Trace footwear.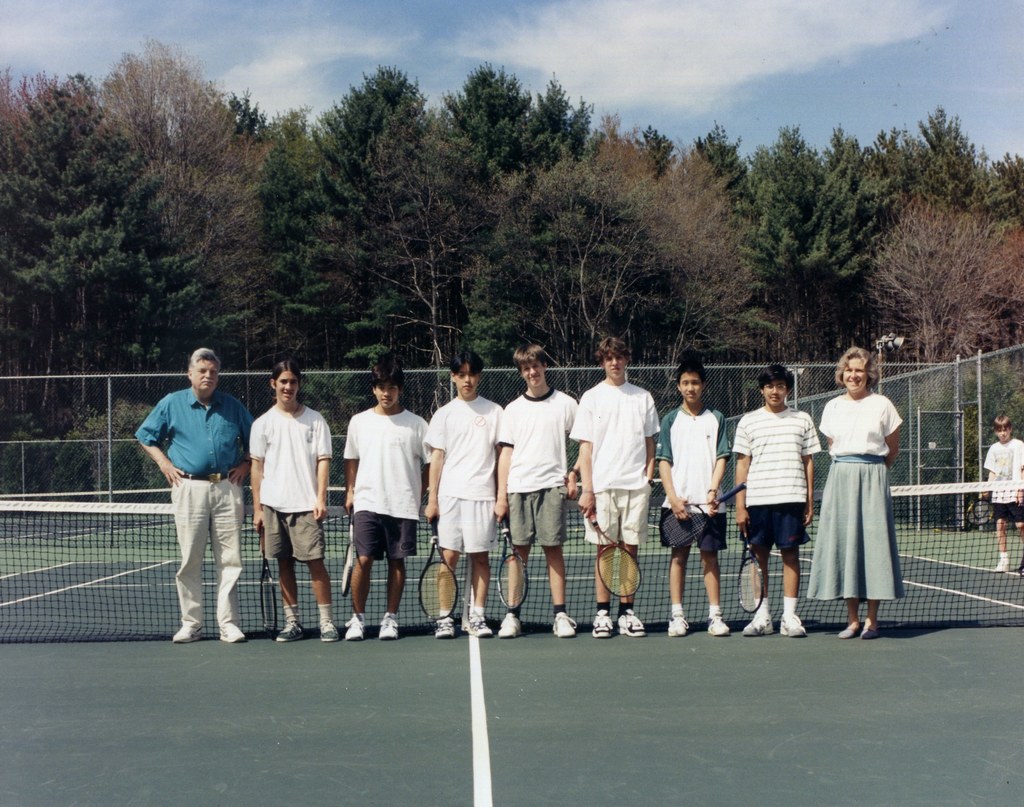
Traced to l=552, t=614, r=579, b=639.
